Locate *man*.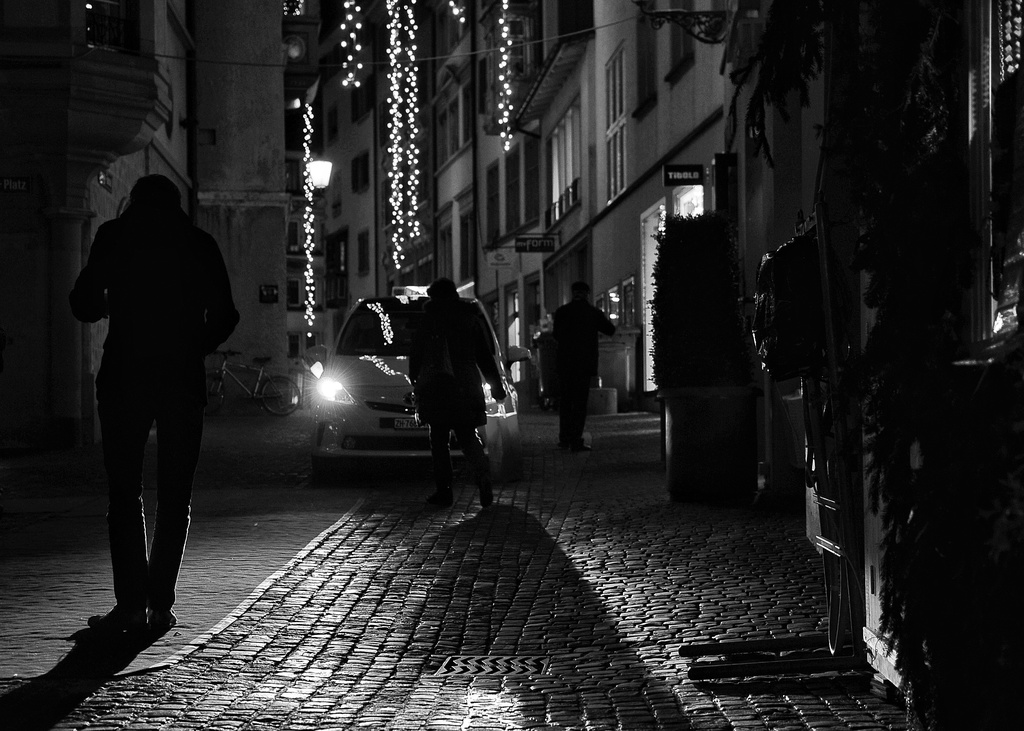
Bounding box: [left=59, top=154, right=235, bottom=656].
